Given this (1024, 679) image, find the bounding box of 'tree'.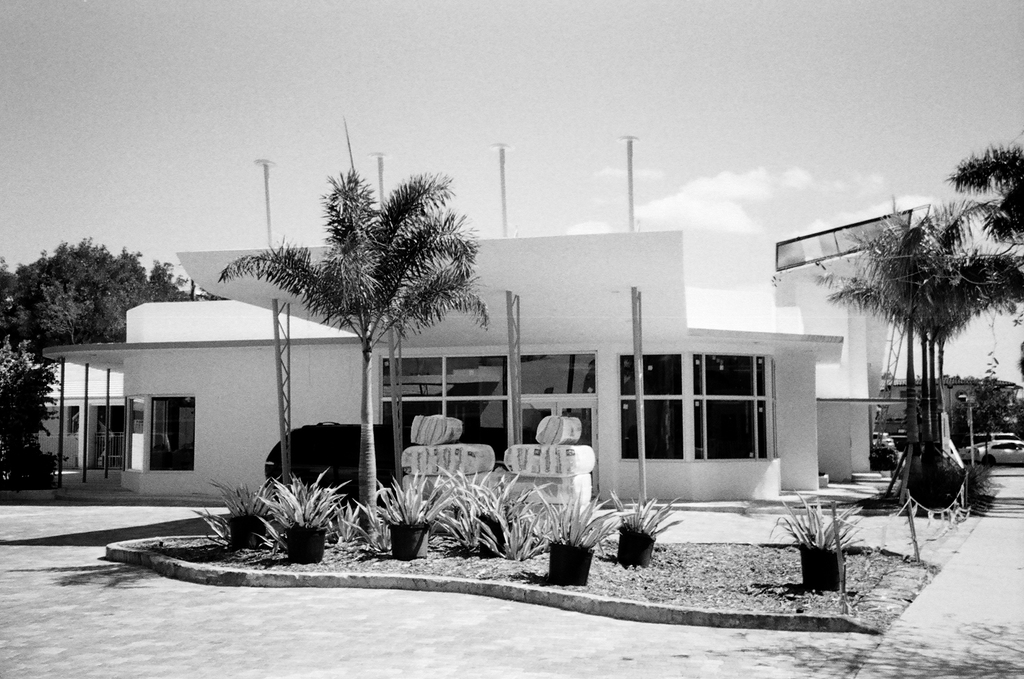
[x1=7, y1=237, x2=199, y2=349].
